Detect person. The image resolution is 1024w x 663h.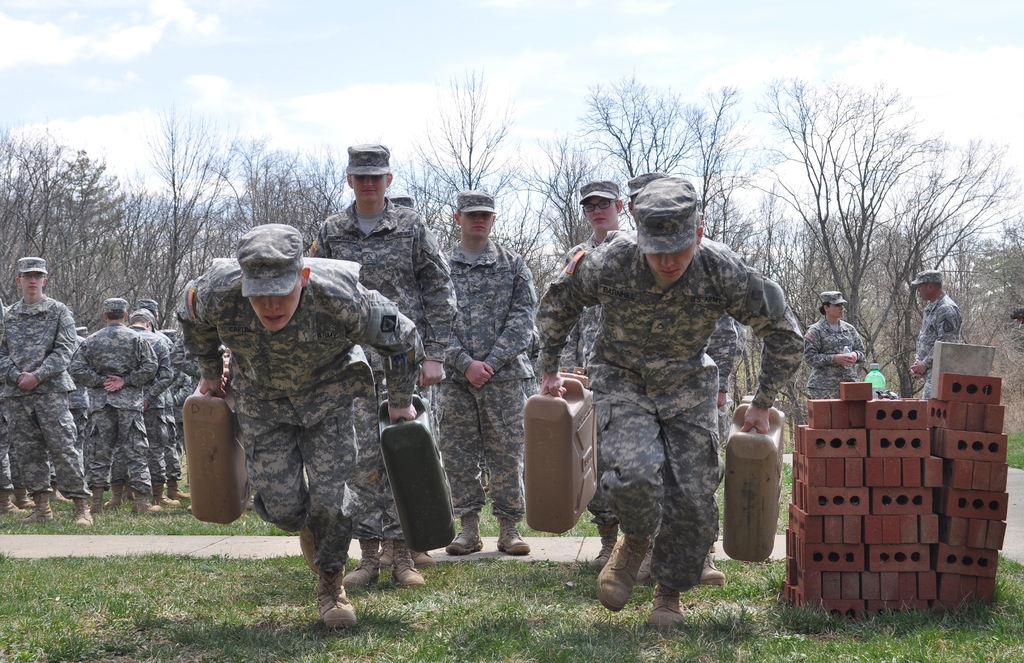
[left=66, top=296, right=162, bottom=506].
